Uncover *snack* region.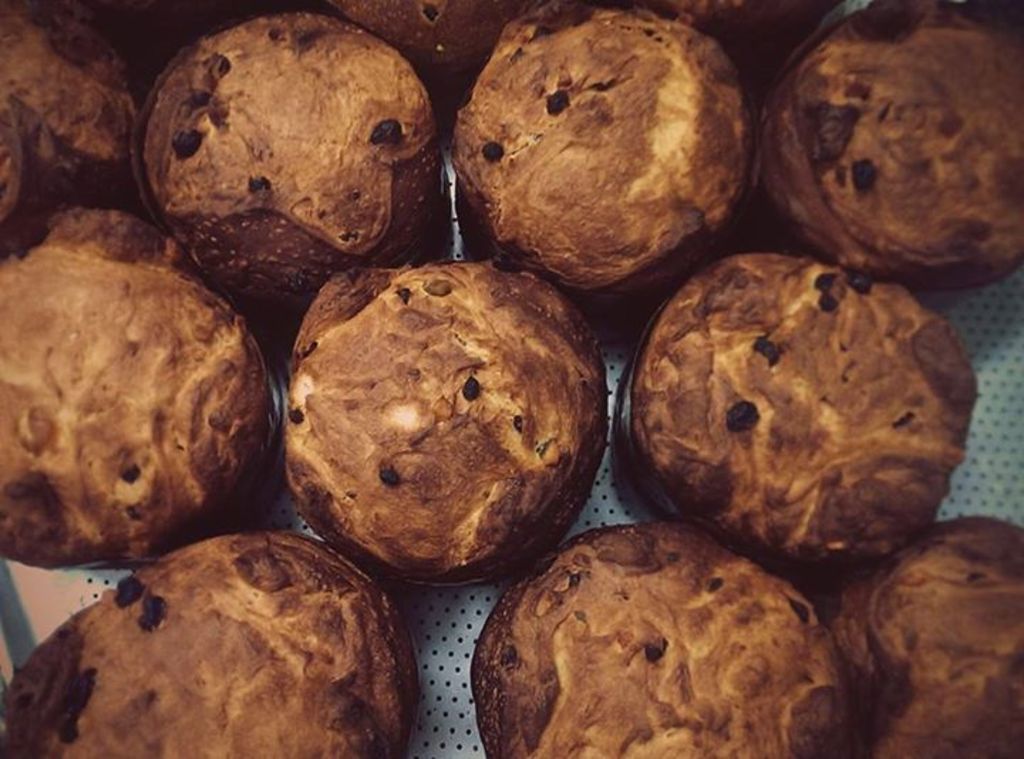
Uncovered: 277,260,613,583.
